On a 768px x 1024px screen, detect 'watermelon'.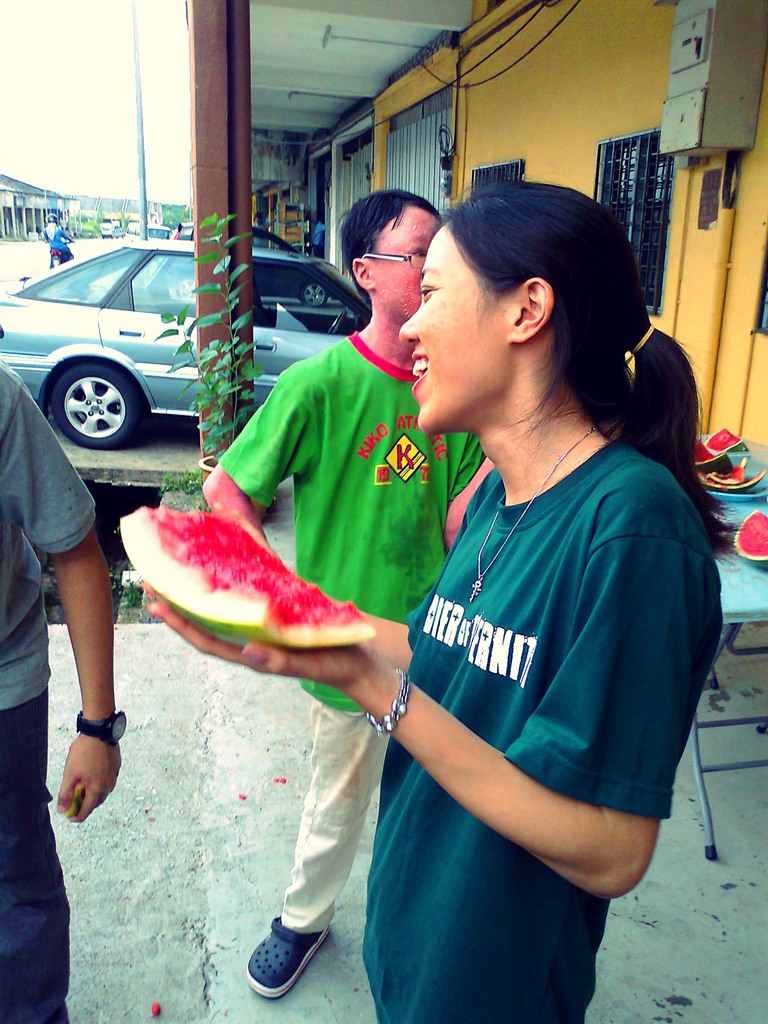
122, 503, 382, 650.
